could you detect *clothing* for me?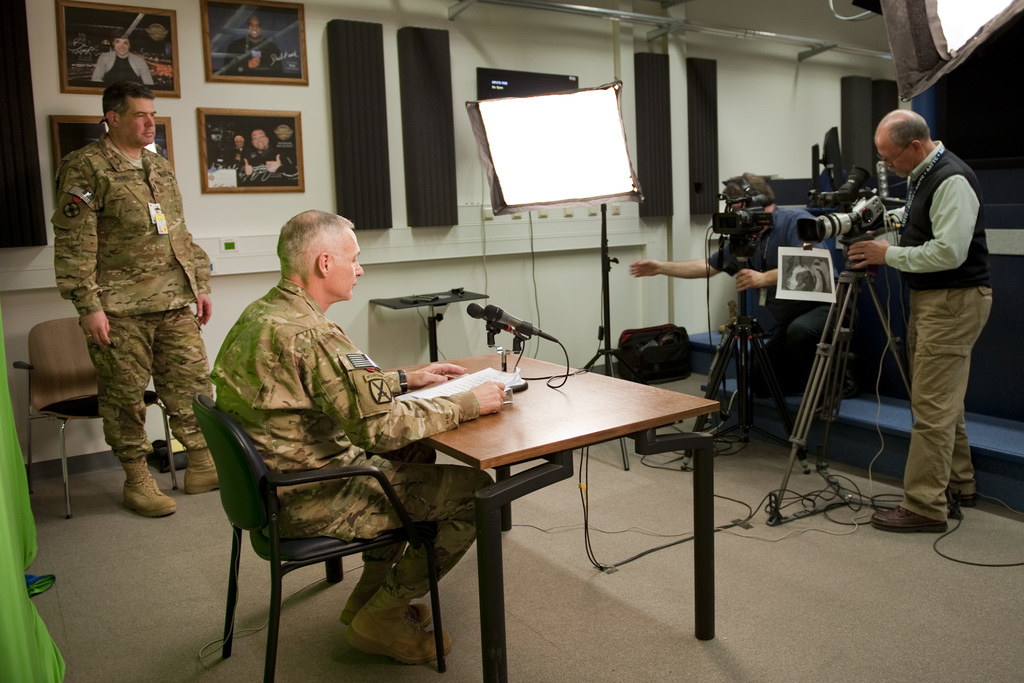
Detection result: <region>884, 141, 1000, 511</region>.
